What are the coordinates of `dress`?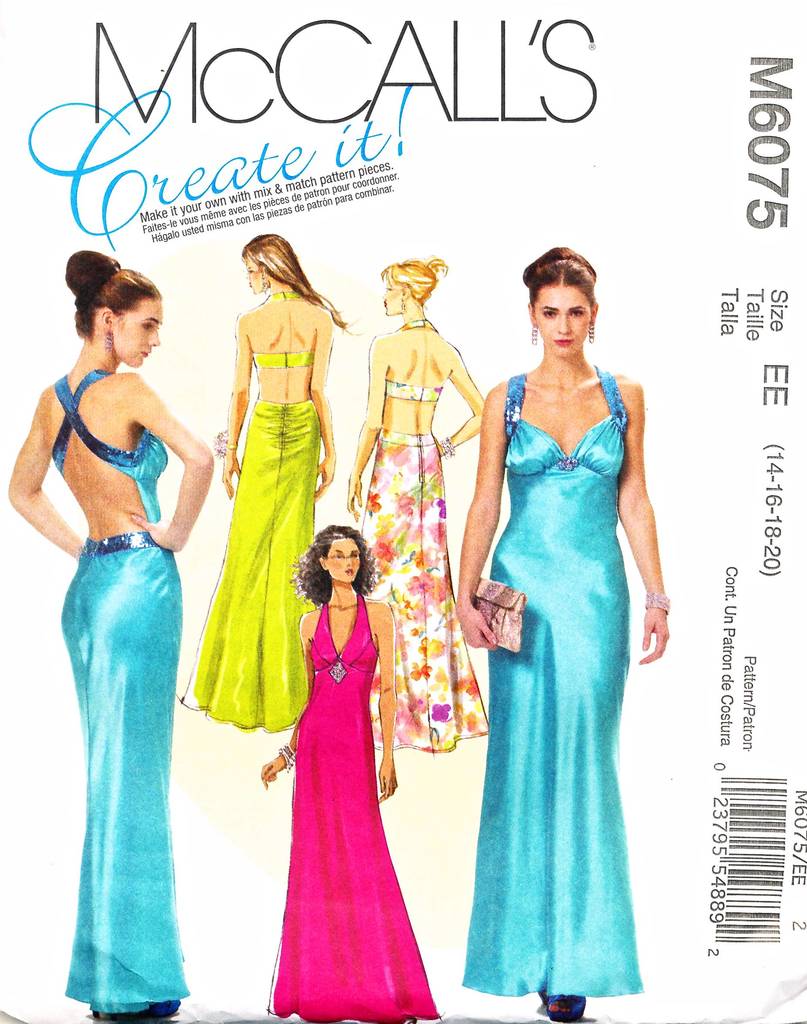
BBox(458, 319, 661, 1000).
